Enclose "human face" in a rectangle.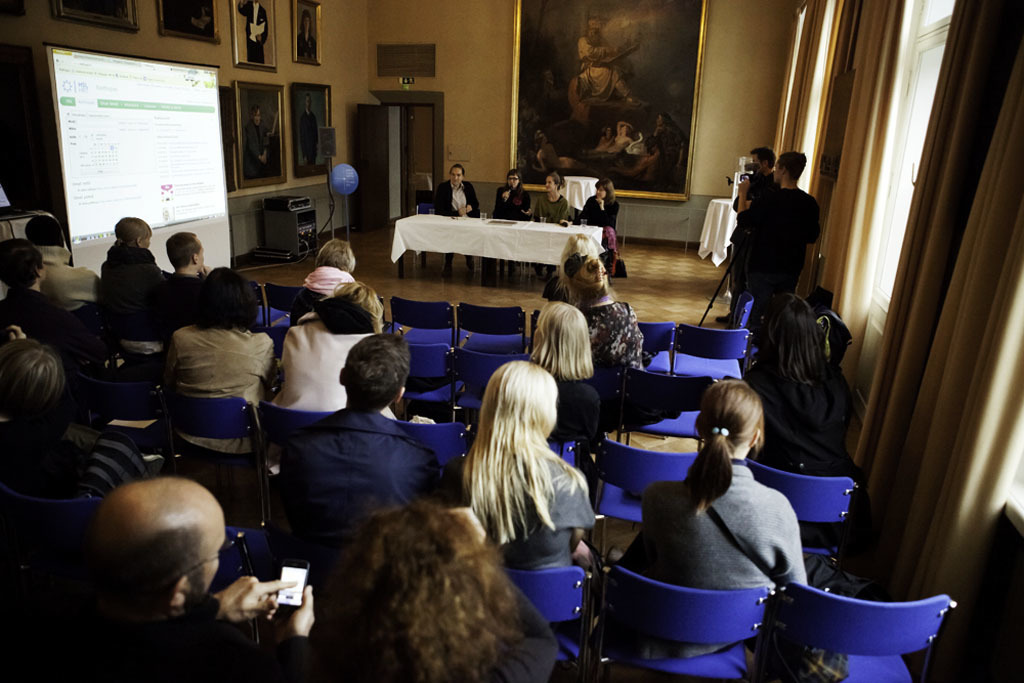
[x1=505, y1=174, x2=519, y2=190].
